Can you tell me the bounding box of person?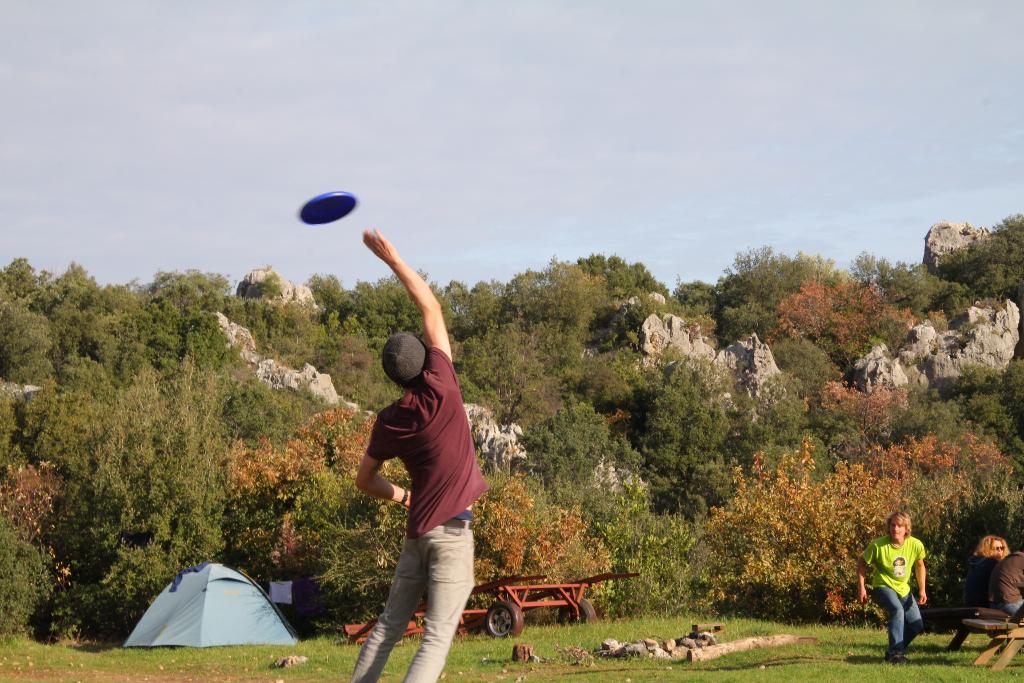
355 230 486 682.
